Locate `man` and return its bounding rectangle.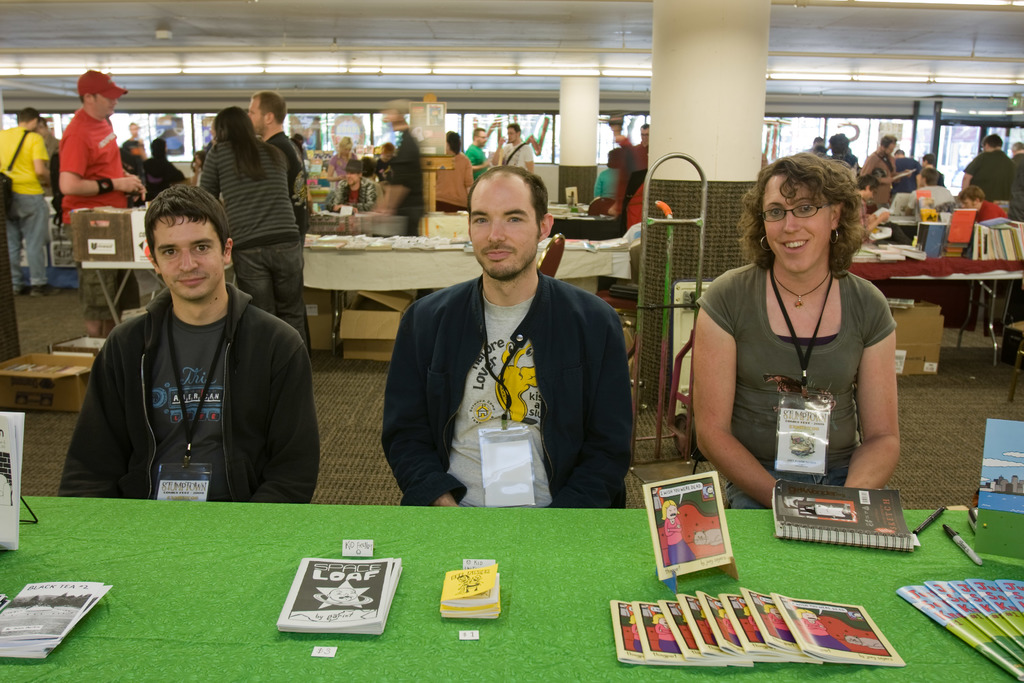
141,137,186,199.
